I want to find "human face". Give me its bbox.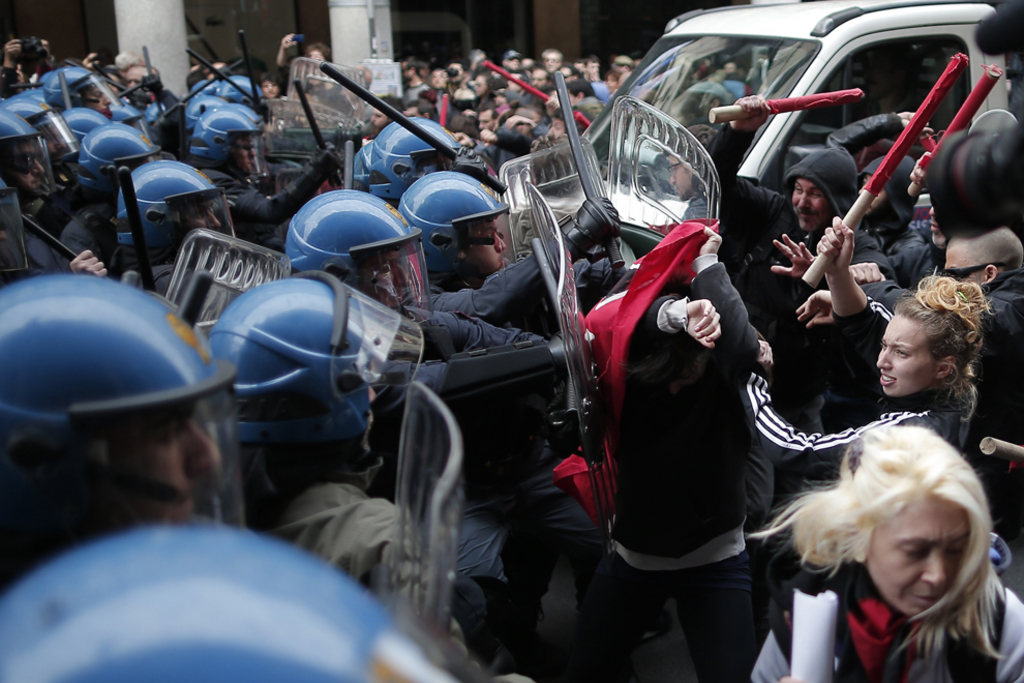
x1=531, y1=69, x2=546, y2=90.
